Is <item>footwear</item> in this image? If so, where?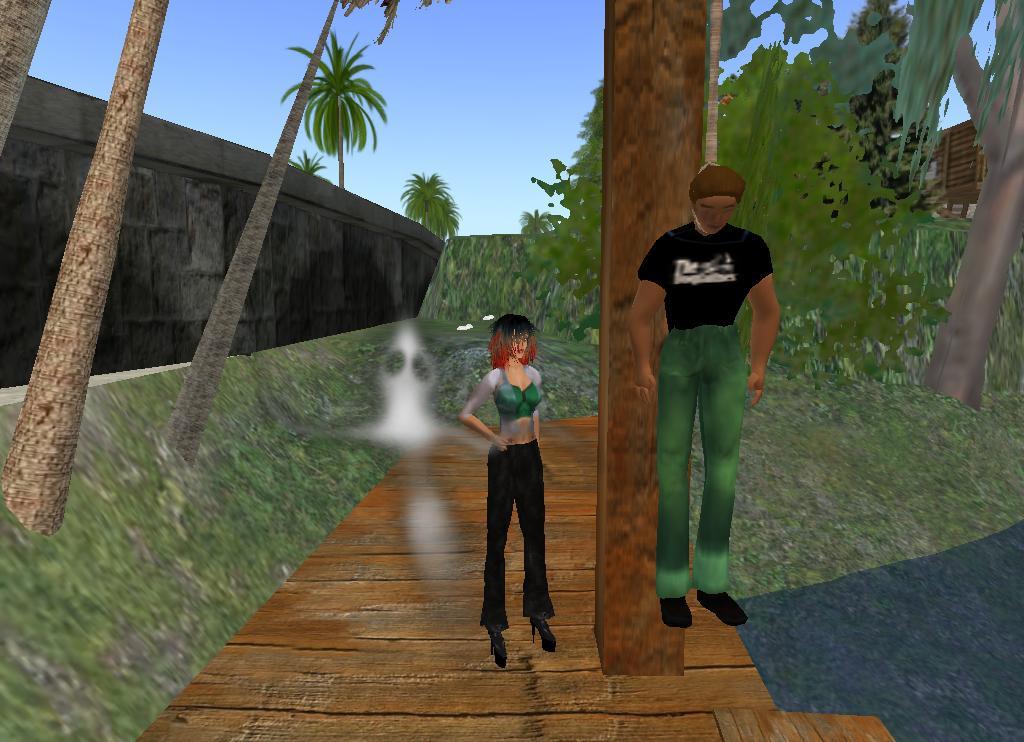
Yes, at pyautogui.locateOnScreen(525, 612, 560, 654).
